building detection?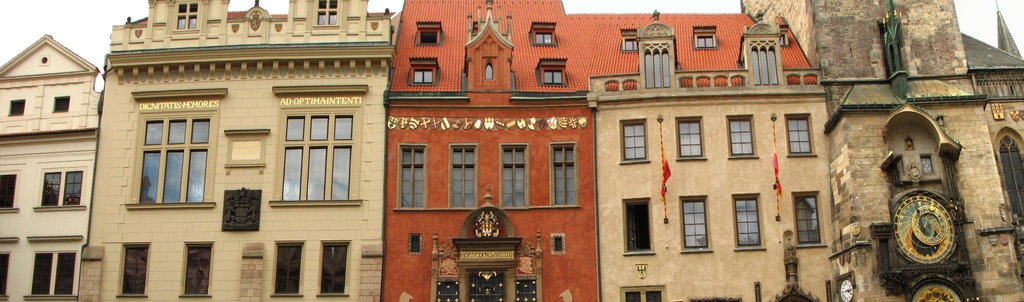
383, 0, 1023, 301
